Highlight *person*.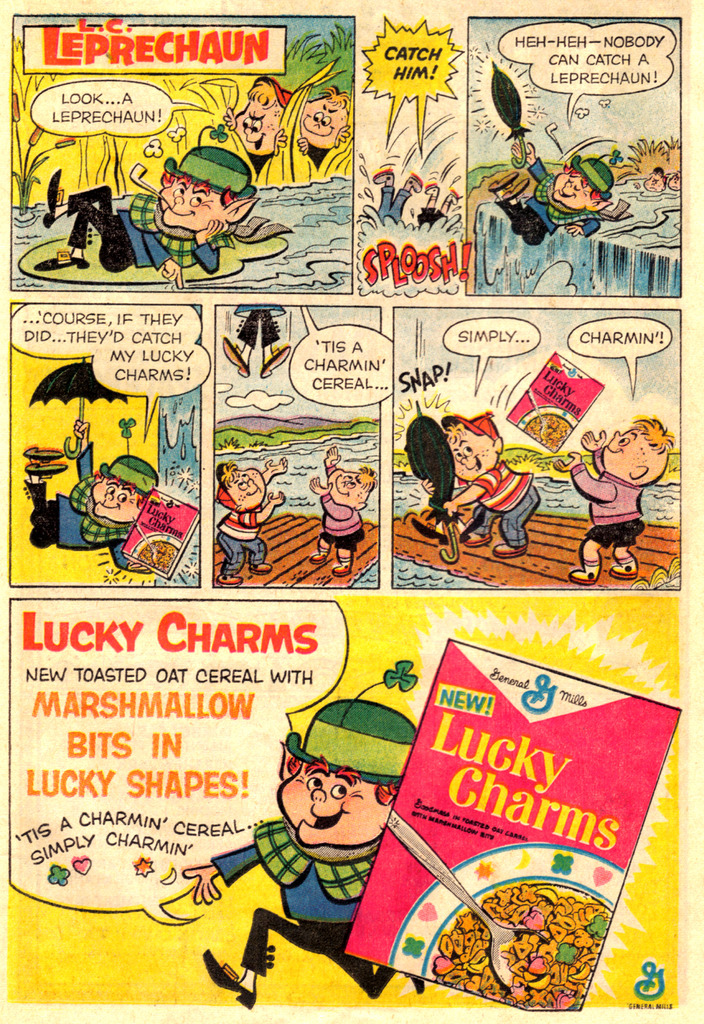
Highlighted region: detection(555, 417, 677, 586).
